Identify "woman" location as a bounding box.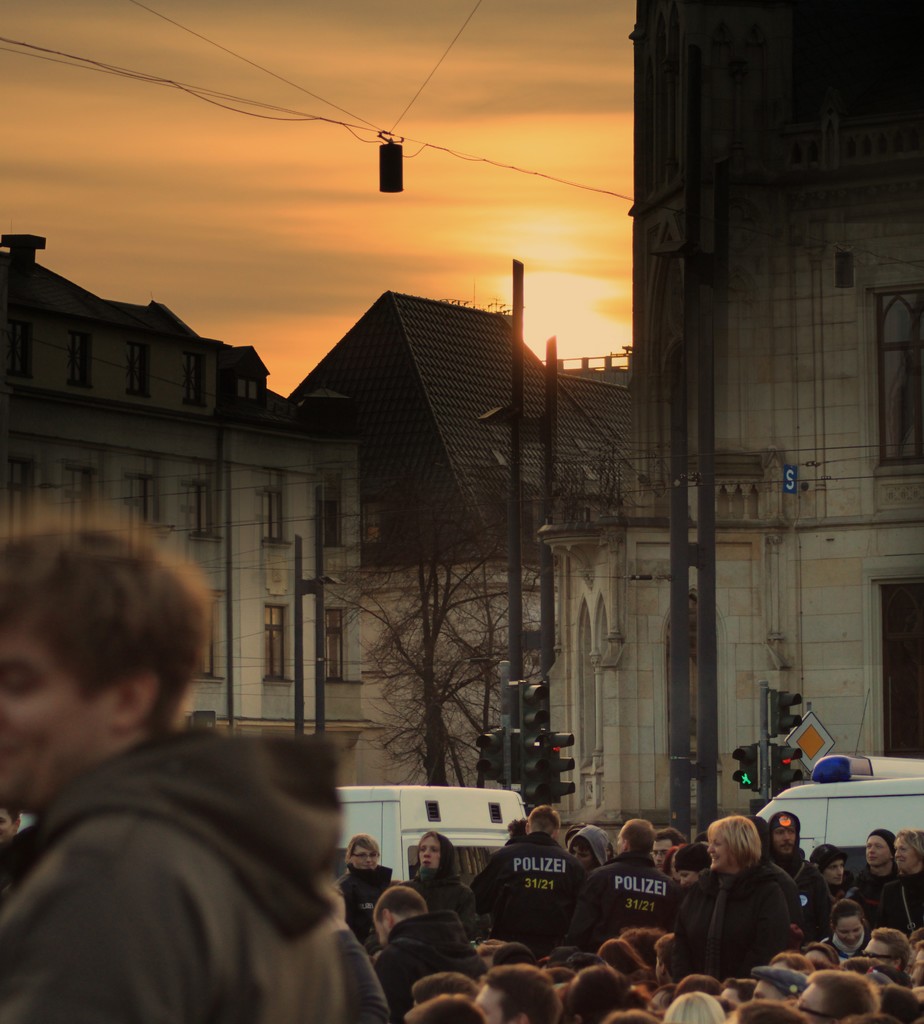
left=872, top=829, right=923, bottom=931.
